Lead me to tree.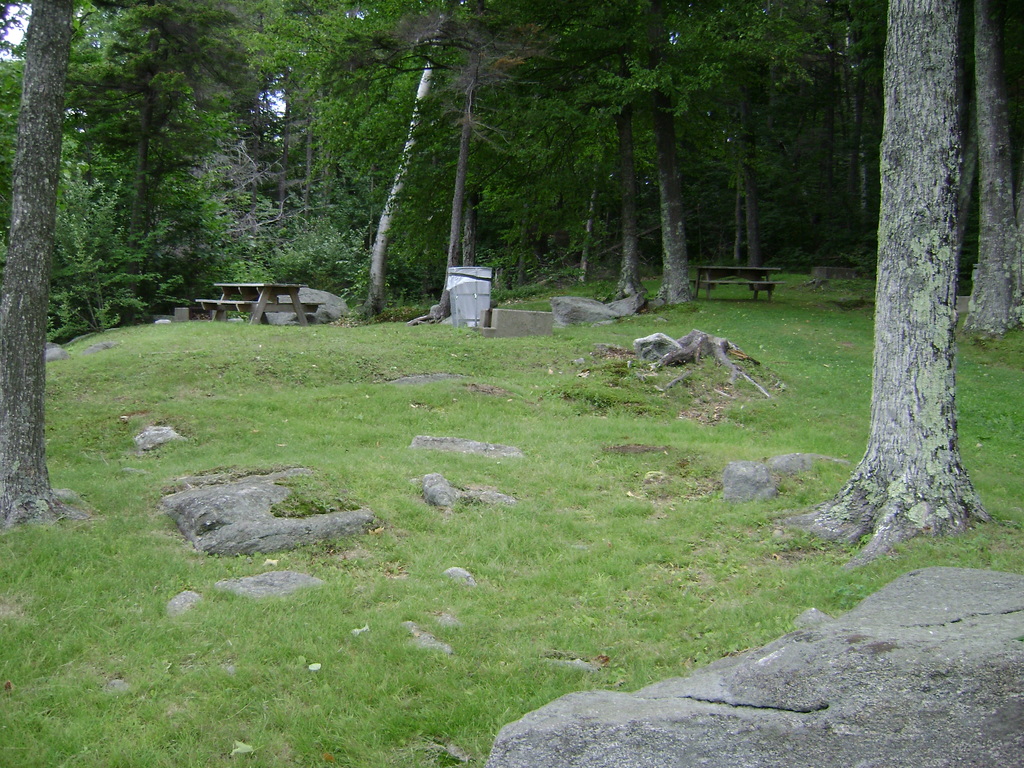
Lead to box(674, 0, 861, 289).
